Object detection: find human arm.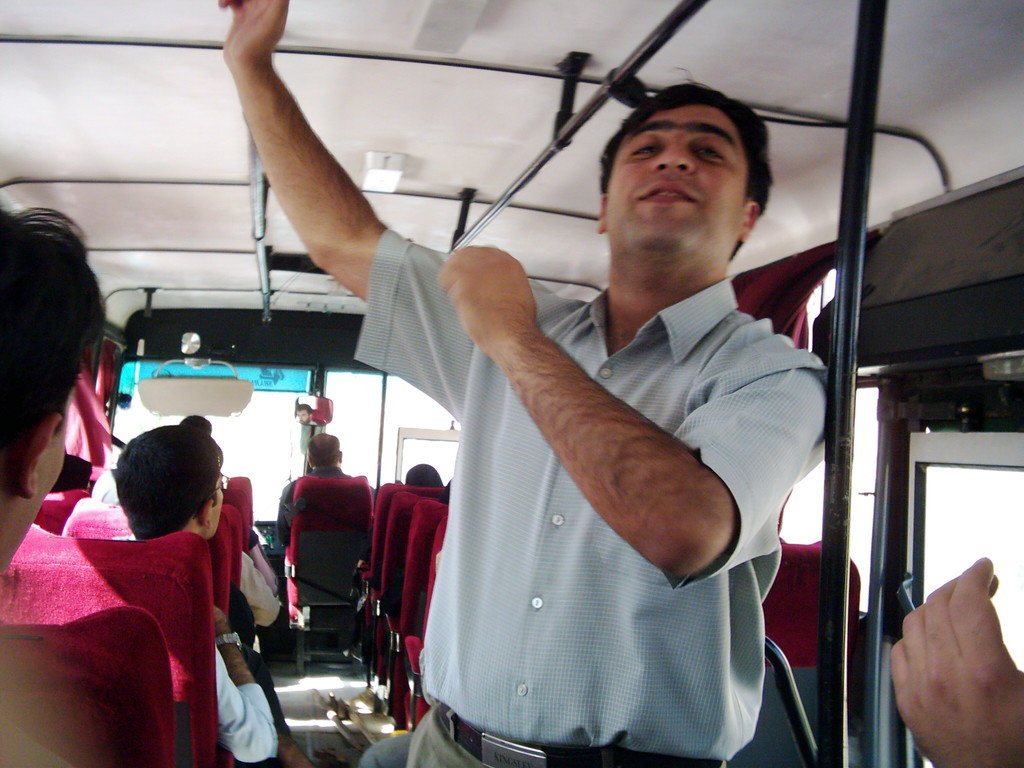
[242, 532, 278, 598].
